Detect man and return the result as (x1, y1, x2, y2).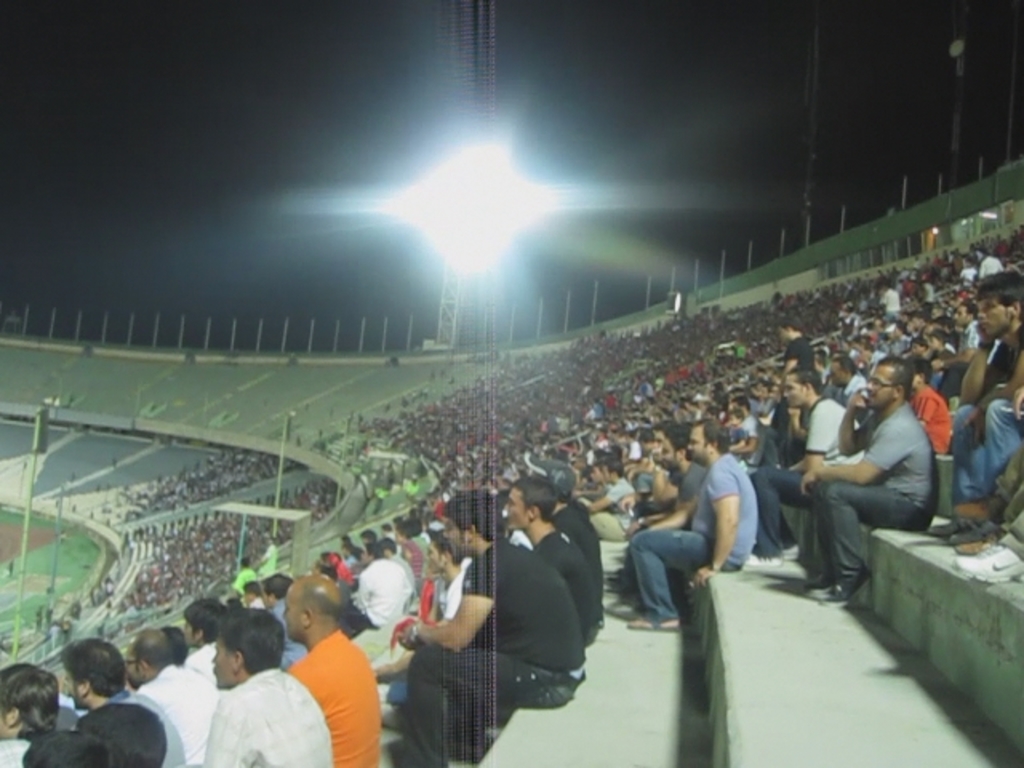
(421, 538, 472, 622).
